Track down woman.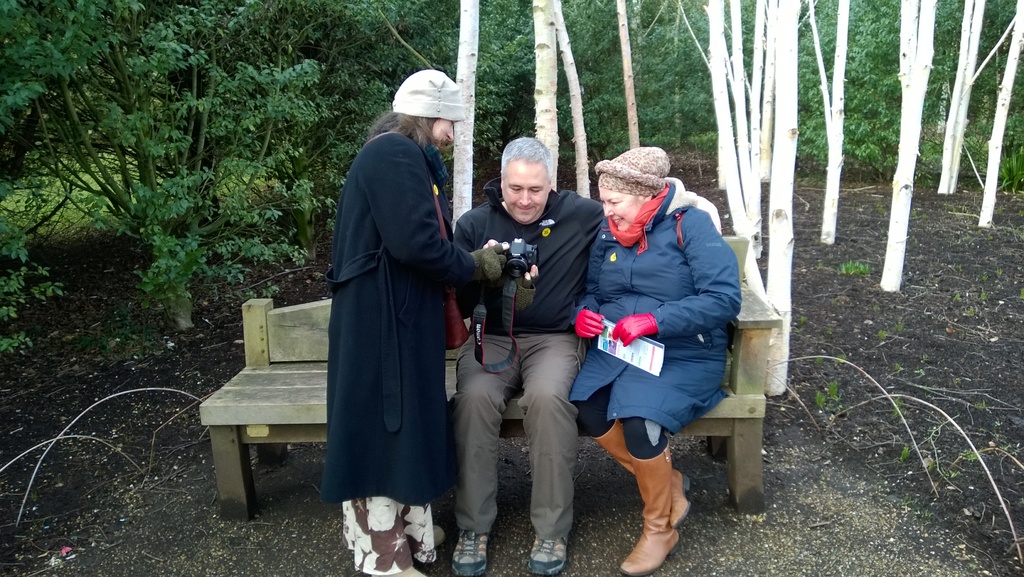
Tracked to x1=319, y1=82, x2=474, y2=549.
